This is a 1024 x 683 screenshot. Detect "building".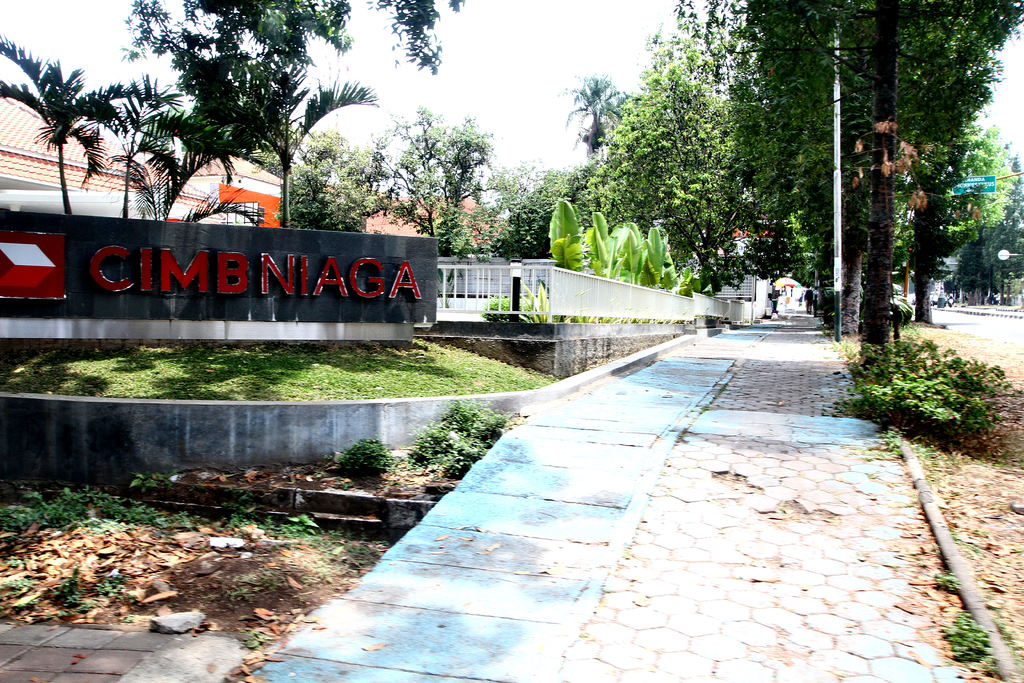
x1=0 y1=92 x2=289 y2=227.
